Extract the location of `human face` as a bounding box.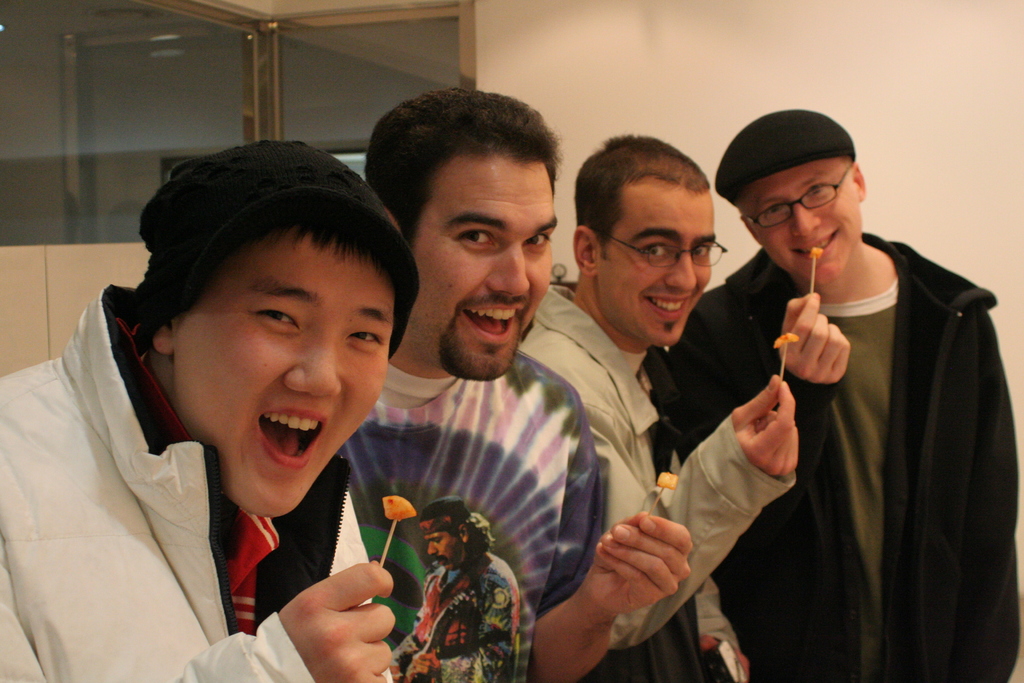
l=424, t=527, r=465, b=567.
